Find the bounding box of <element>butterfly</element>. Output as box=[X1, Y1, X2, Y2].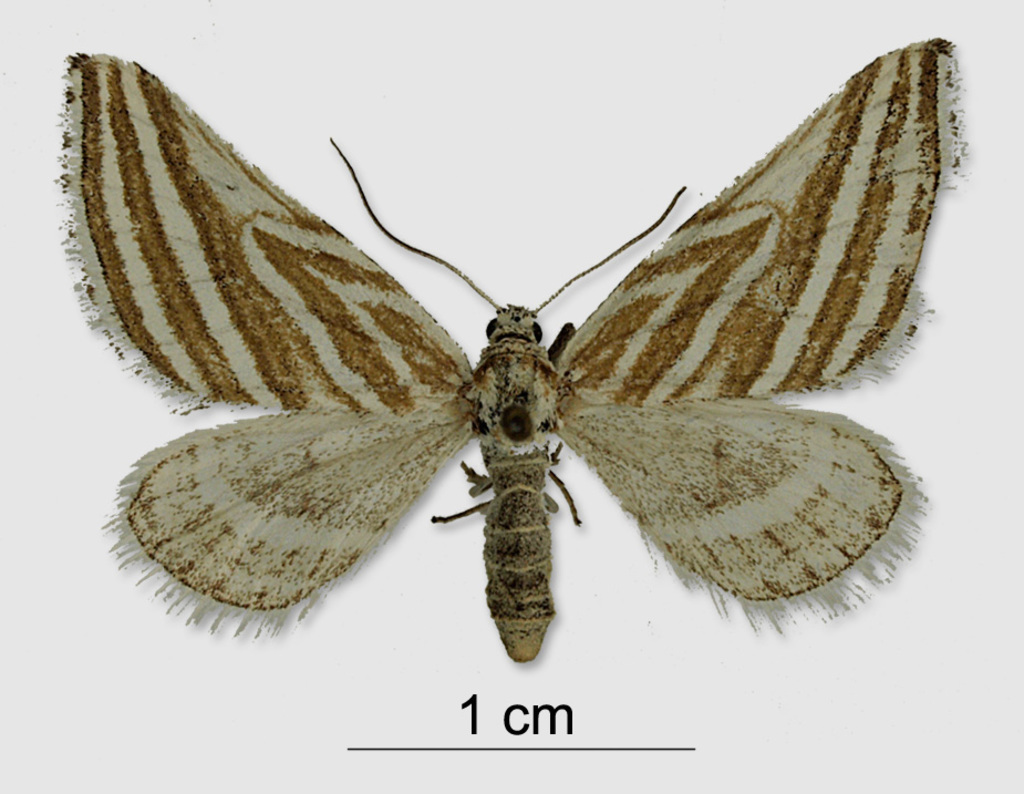
box=[87, 42, 969, 708].
